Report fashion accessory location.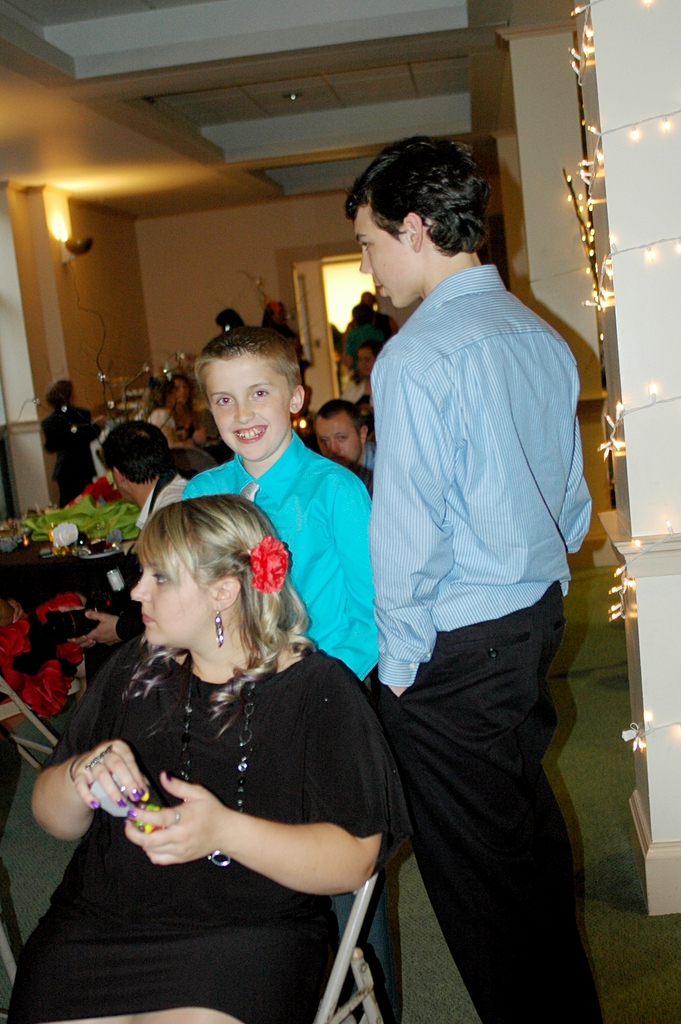
Report: x1=96, y1=741, x2=110, y2=760.
